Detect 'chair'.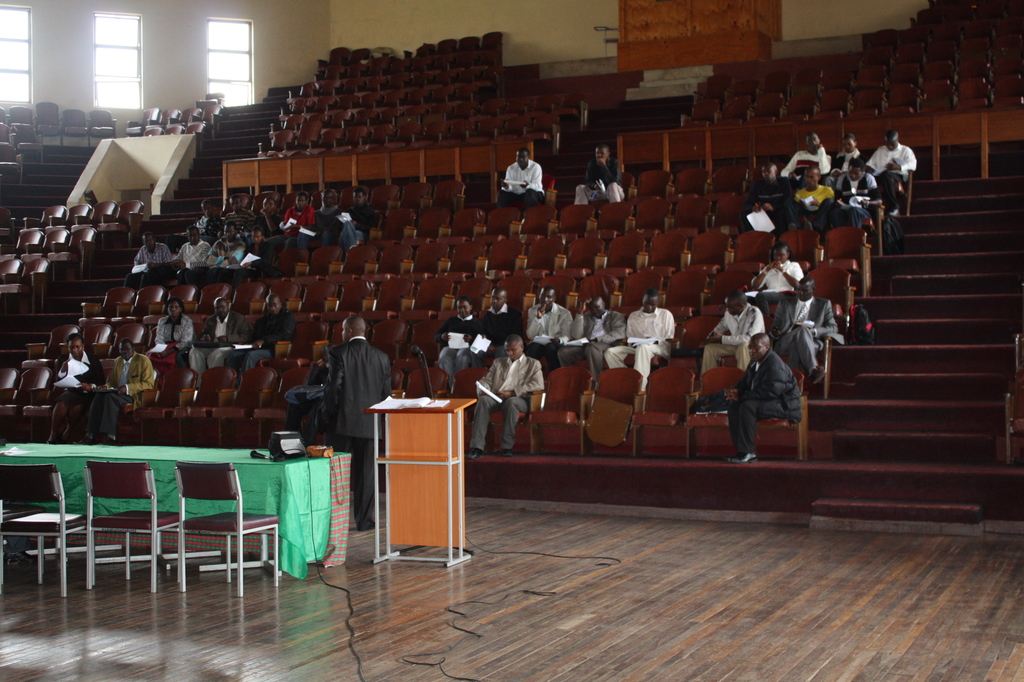
Detected at (252,364,304,456).
